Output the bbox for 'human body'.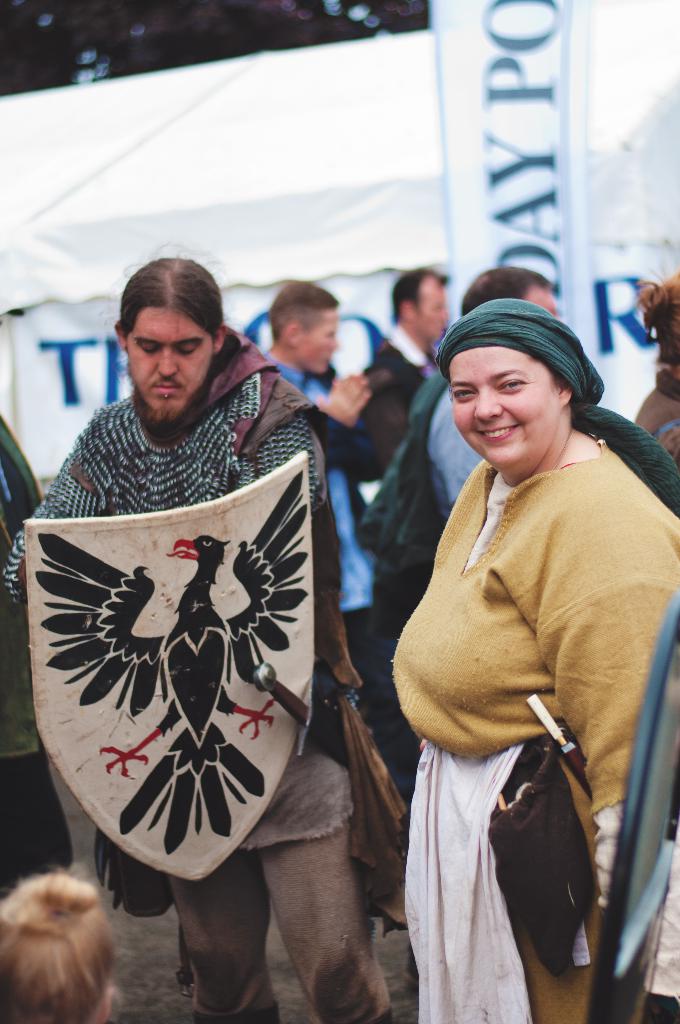
(8, 259, 371, 1023).
